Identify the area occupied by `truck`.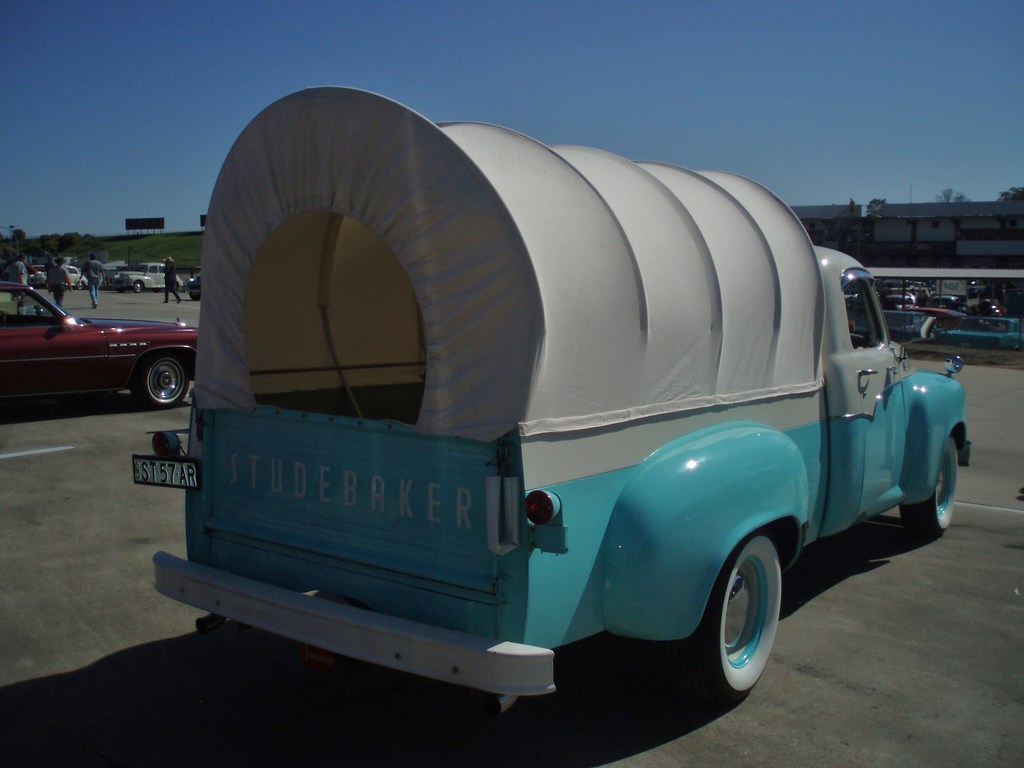
Area: locate(104, 89, 1005, 747).
